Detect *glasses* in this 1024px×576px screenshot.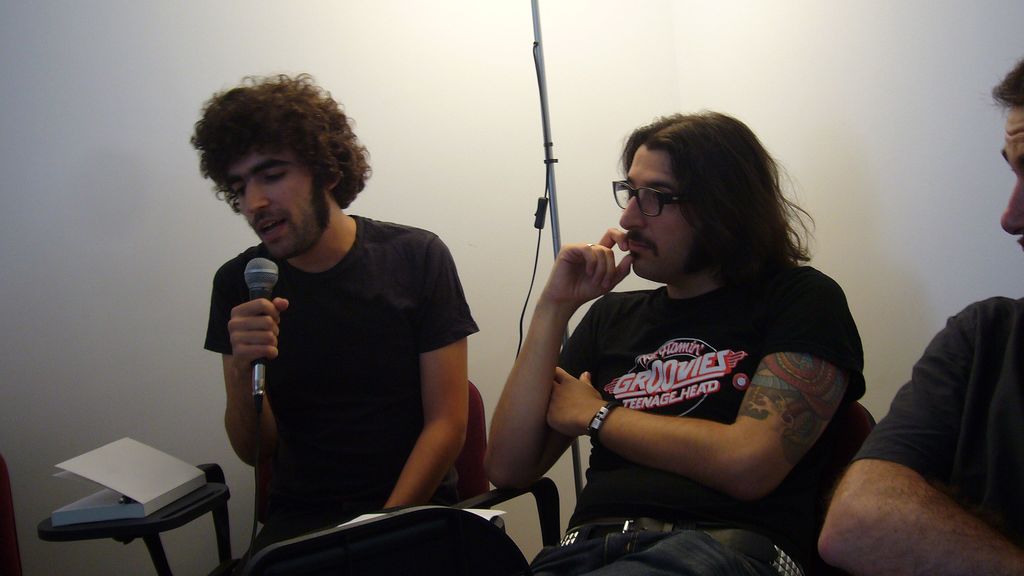
Detection: box(609, 177, 690, 220).
